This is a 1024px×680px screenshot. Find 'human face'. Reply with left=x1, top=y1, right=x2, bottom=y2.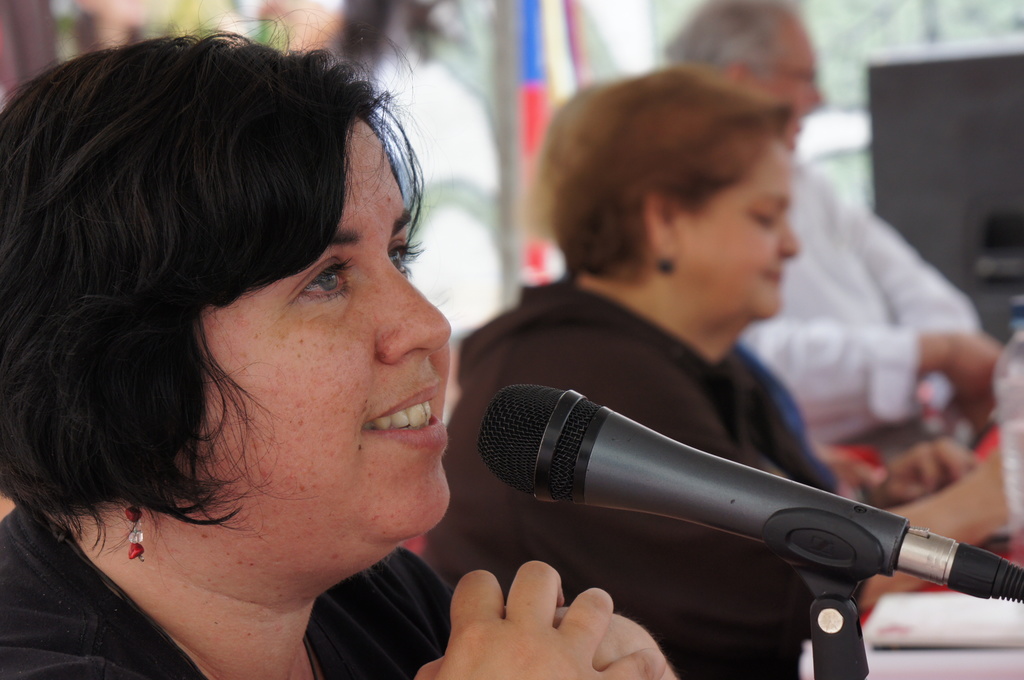
left=678, top=136, right=798, bottom=312.
